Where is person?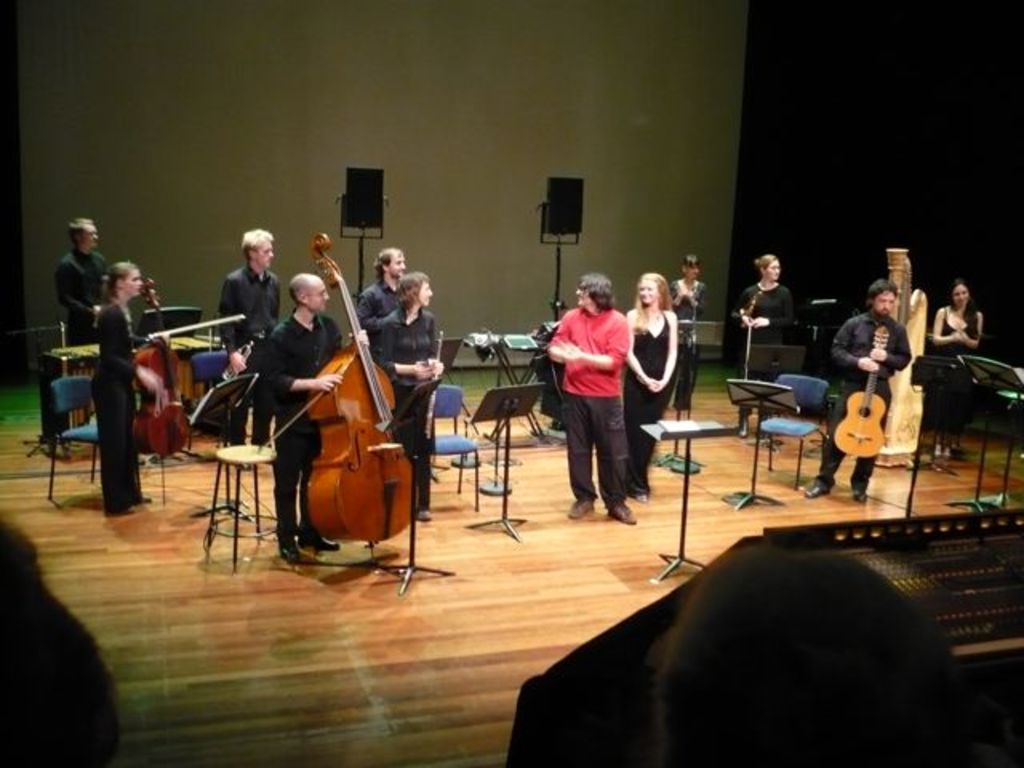
54, 210, 123, 355.
